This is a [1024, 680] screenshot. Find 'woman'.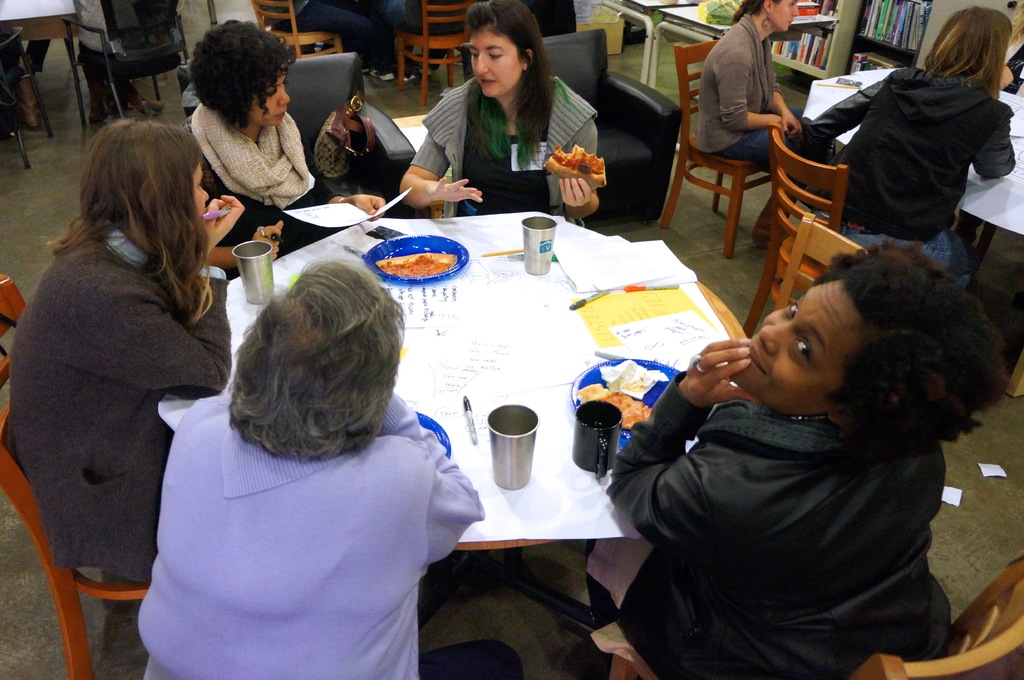
Bounding box: pyautogui.locateOnScreen(173, 15, 396, 266).
